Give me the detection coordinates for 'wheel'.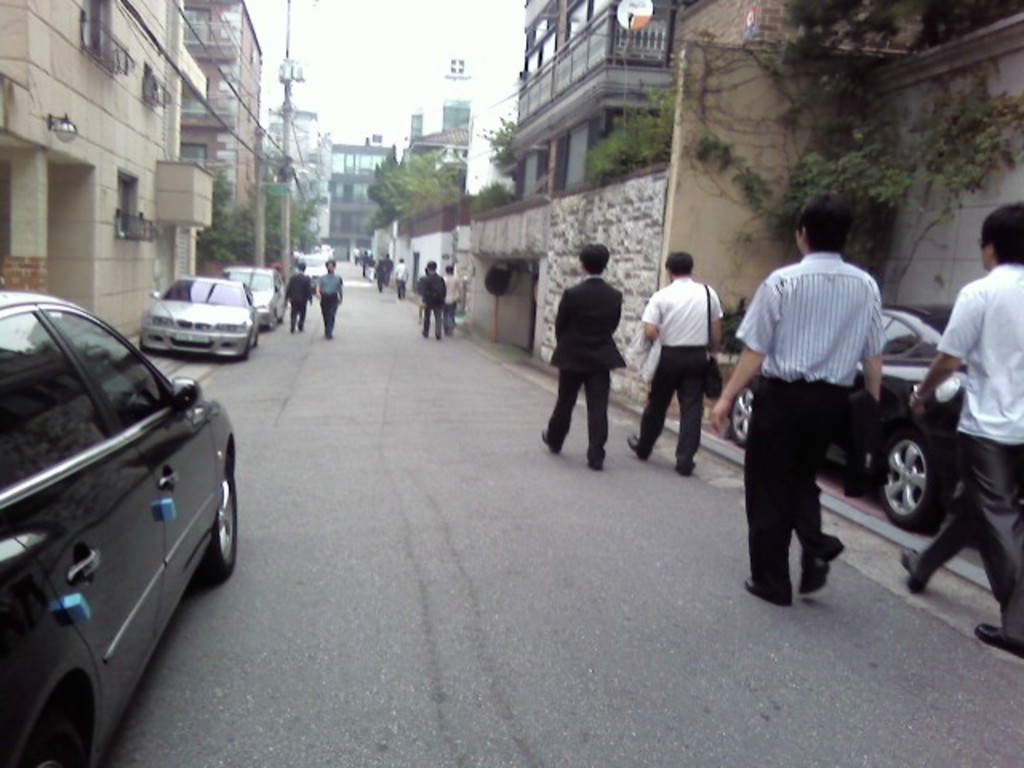
box(266, 310, 278, 331).
